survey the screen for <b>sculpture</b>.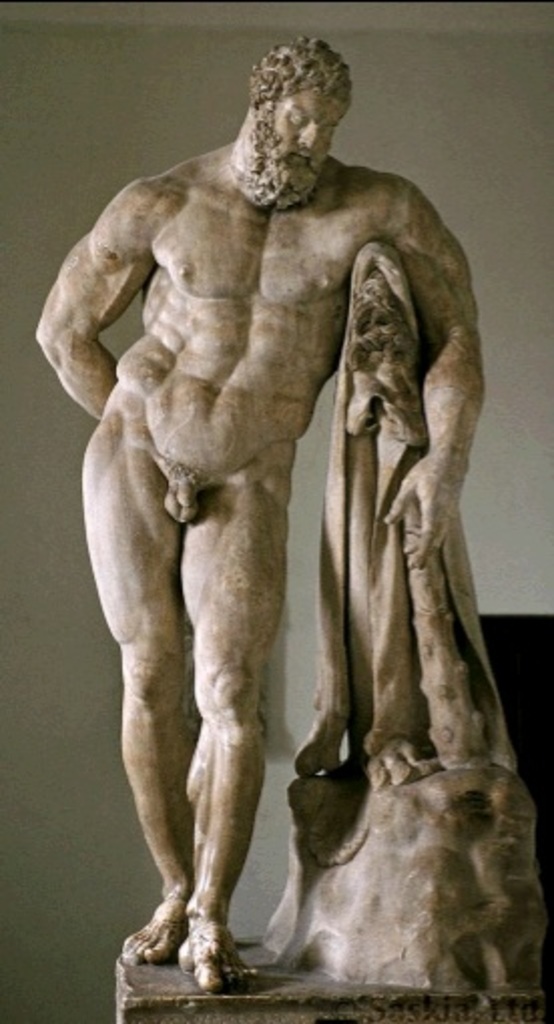
Survey found: (26,18,482,1022).
